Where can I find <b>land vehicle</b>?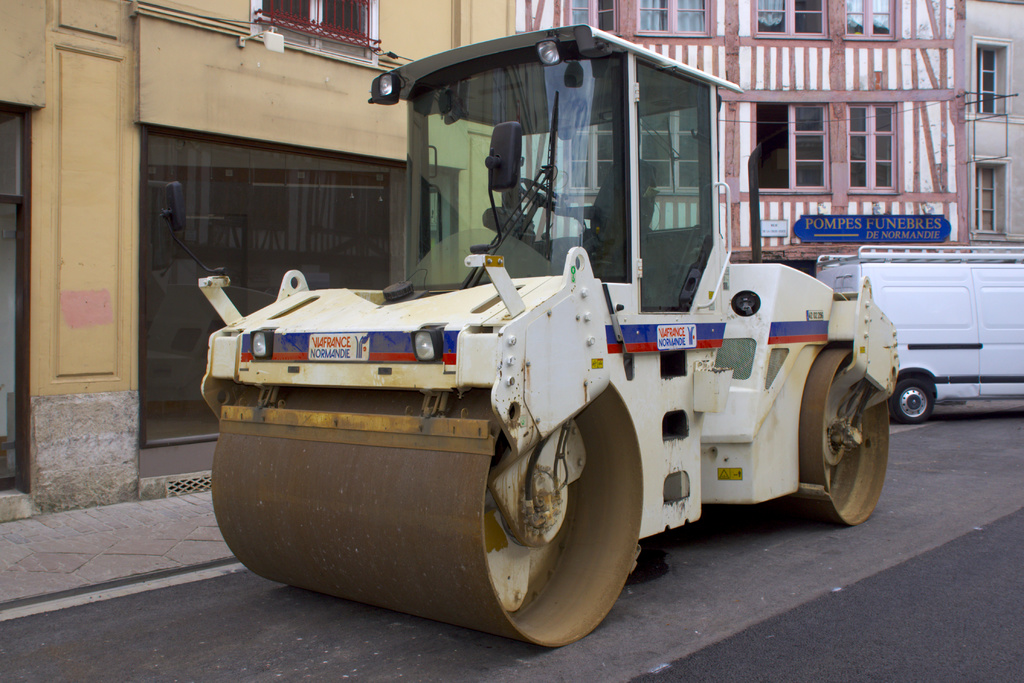
You can find it at BBox(812, 241, 1023, 421).
